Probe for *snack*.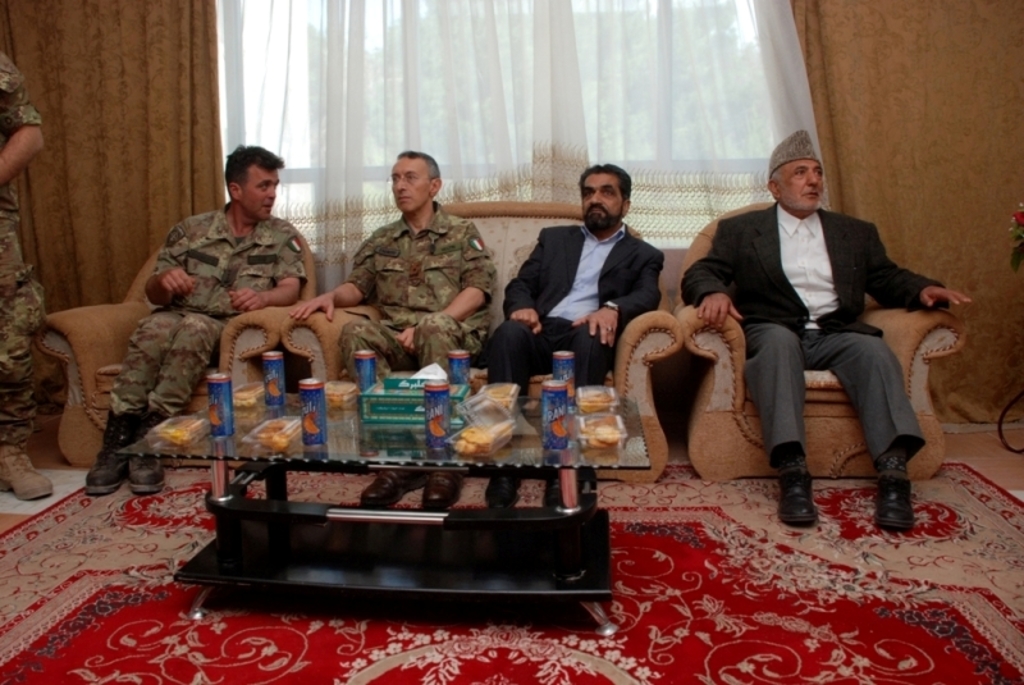
Probe result: 159,421,196,451.
